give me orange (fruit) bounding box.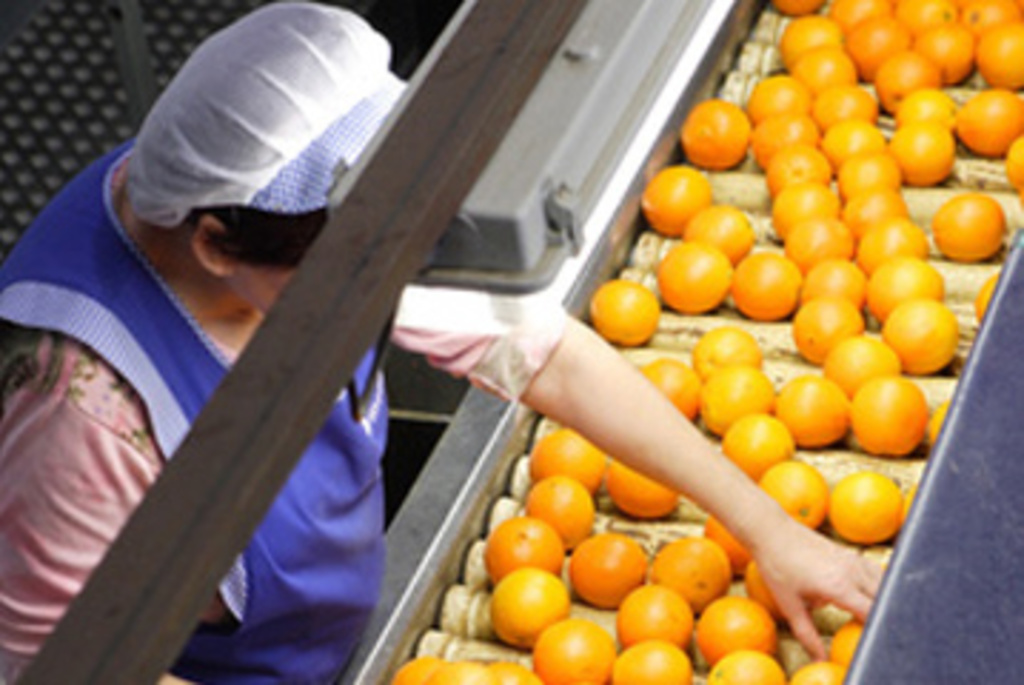
region(685, 208, 742, 237).
